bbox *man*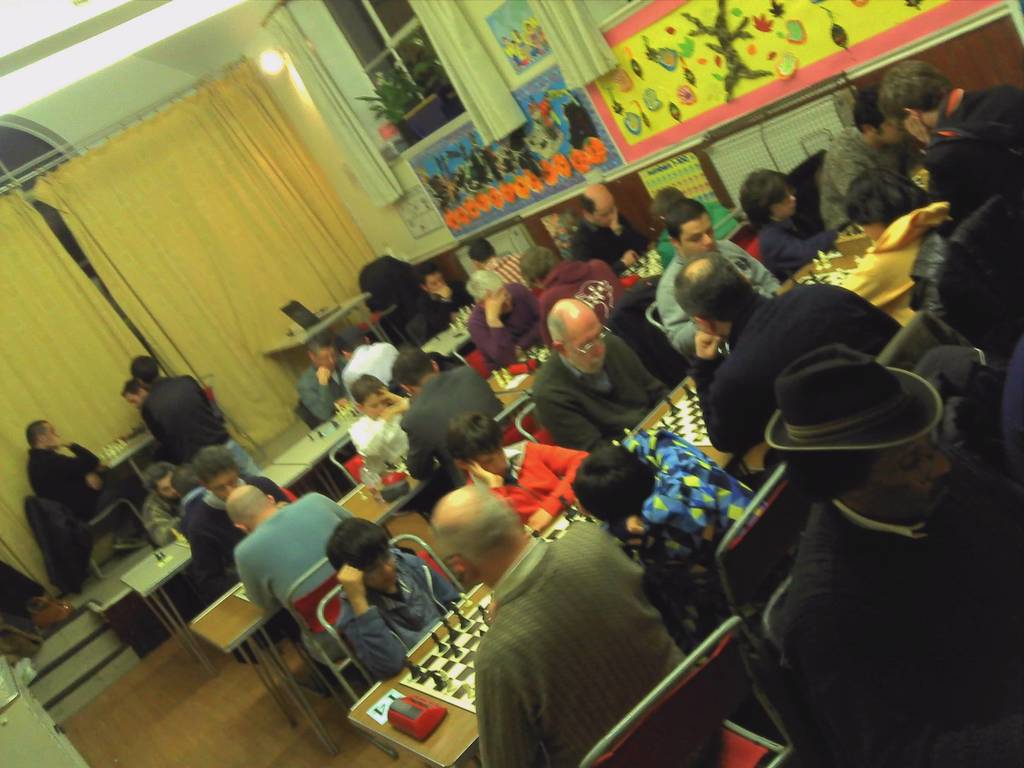
left=389, top=348, right=504, bottom=488
